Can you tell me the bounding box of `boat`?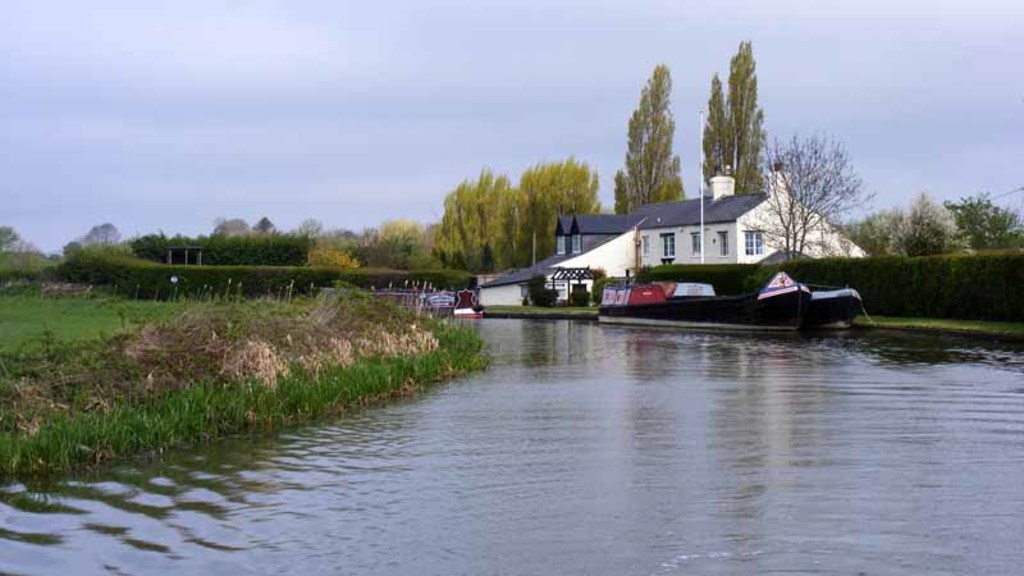
(x1=599, y1=259, x2=865, y2=326).
